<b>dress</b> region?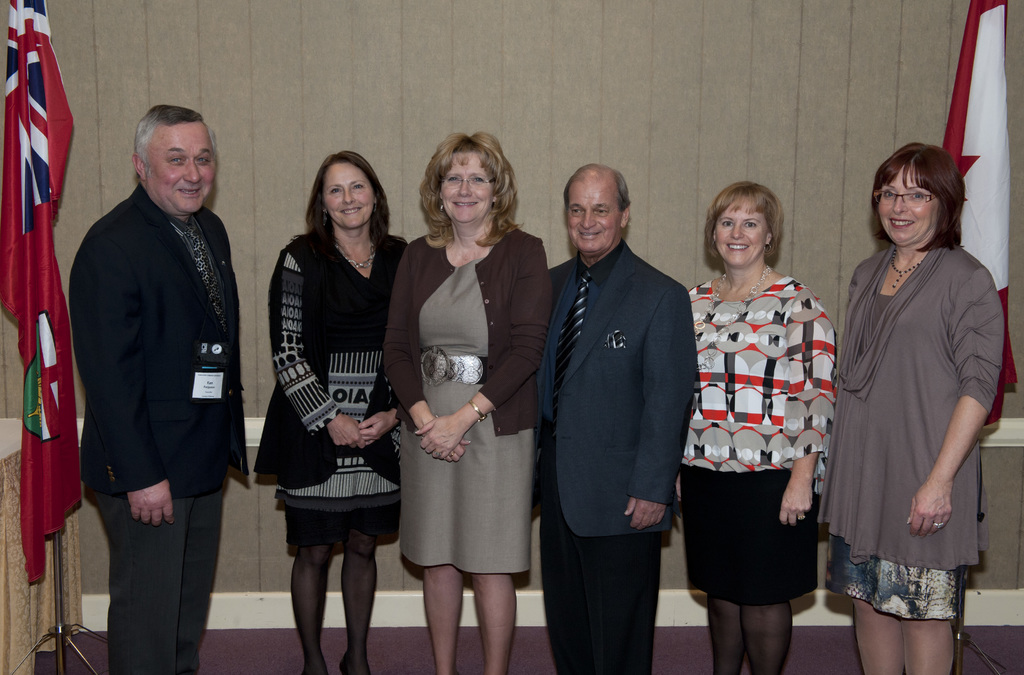
rect(382, 196, 534, 614)
